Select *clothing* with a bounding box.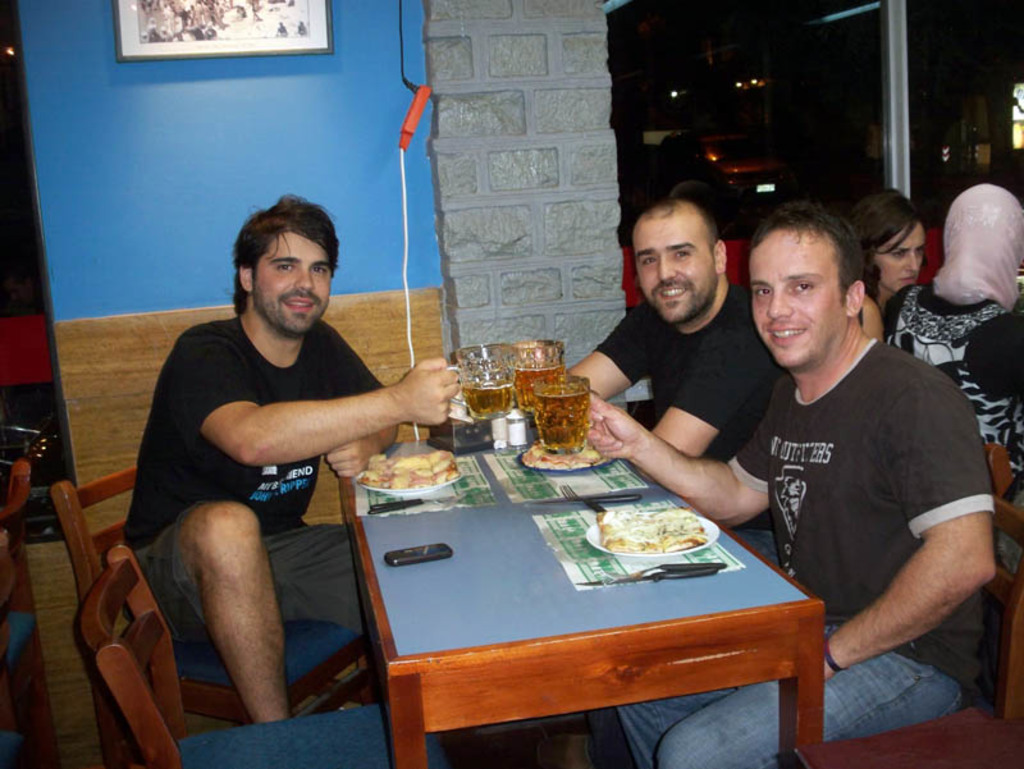
605, 337, 1023, 764.
